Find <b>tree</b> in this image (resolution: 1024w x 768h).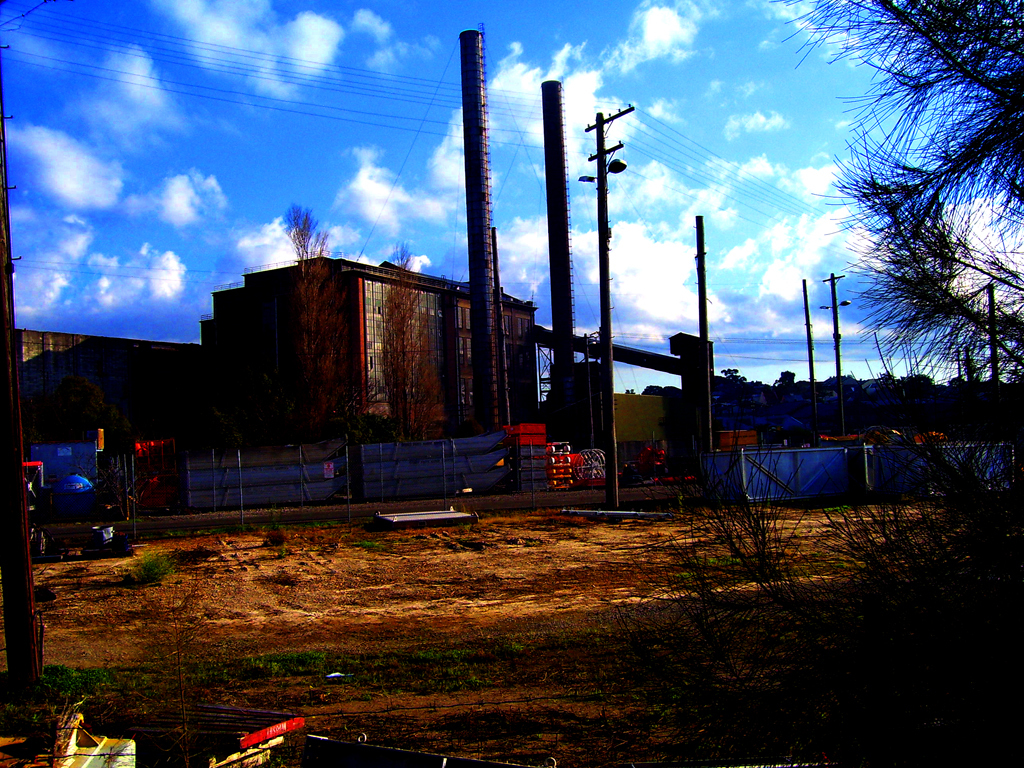
{"x1": 760, "y1": 0, "x2": 1023, "y2": 577}.
